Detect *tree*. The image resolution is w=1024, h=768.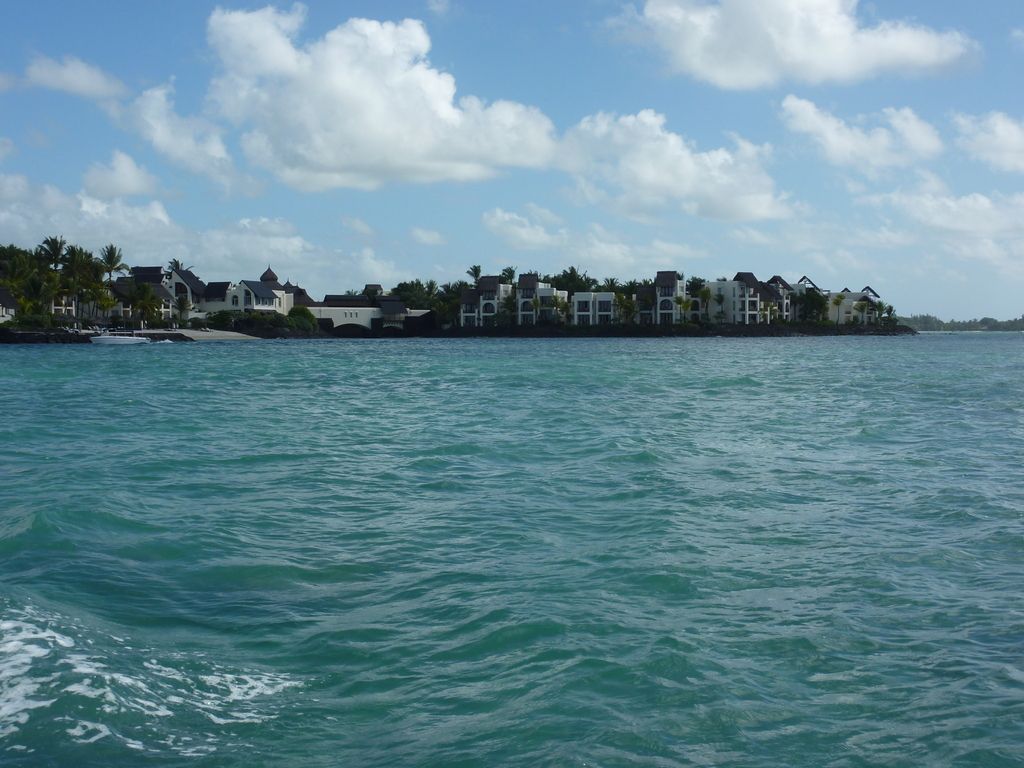
(0,232,61,326).
